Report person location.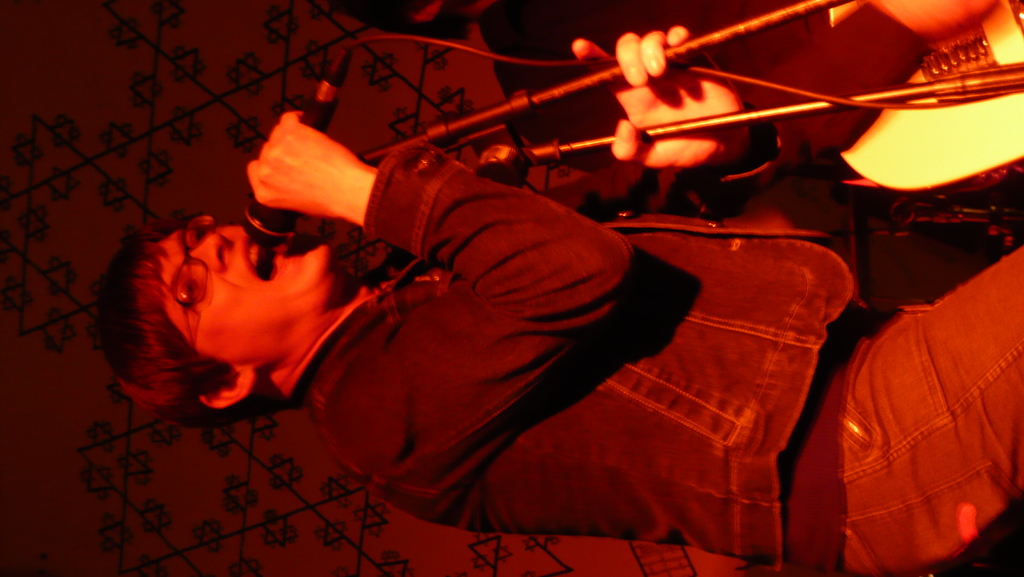
Report: box=[95, 25, 1023, 576].
